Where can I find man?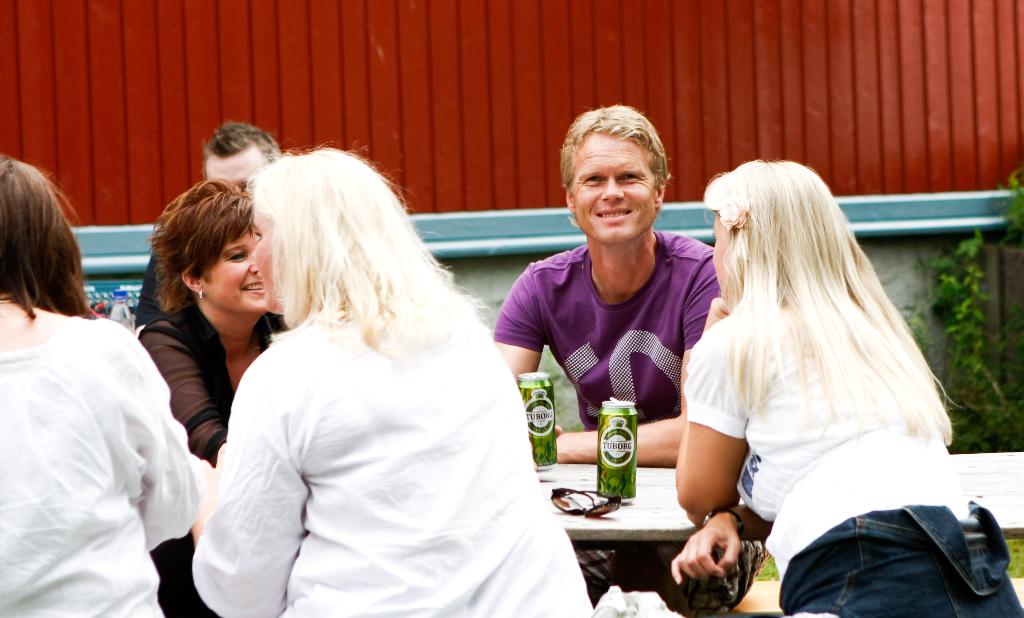
You can find it at <bbox>200, 122, 279, 199</bbox>.
